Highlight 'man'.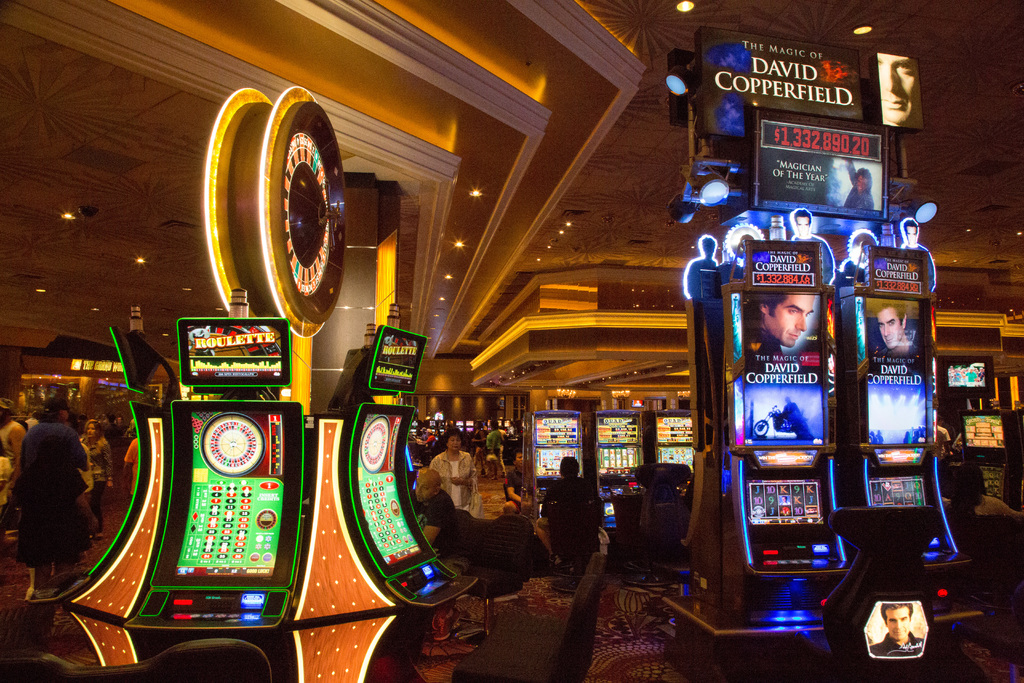
Highlighted region: 870:602:929:660.
